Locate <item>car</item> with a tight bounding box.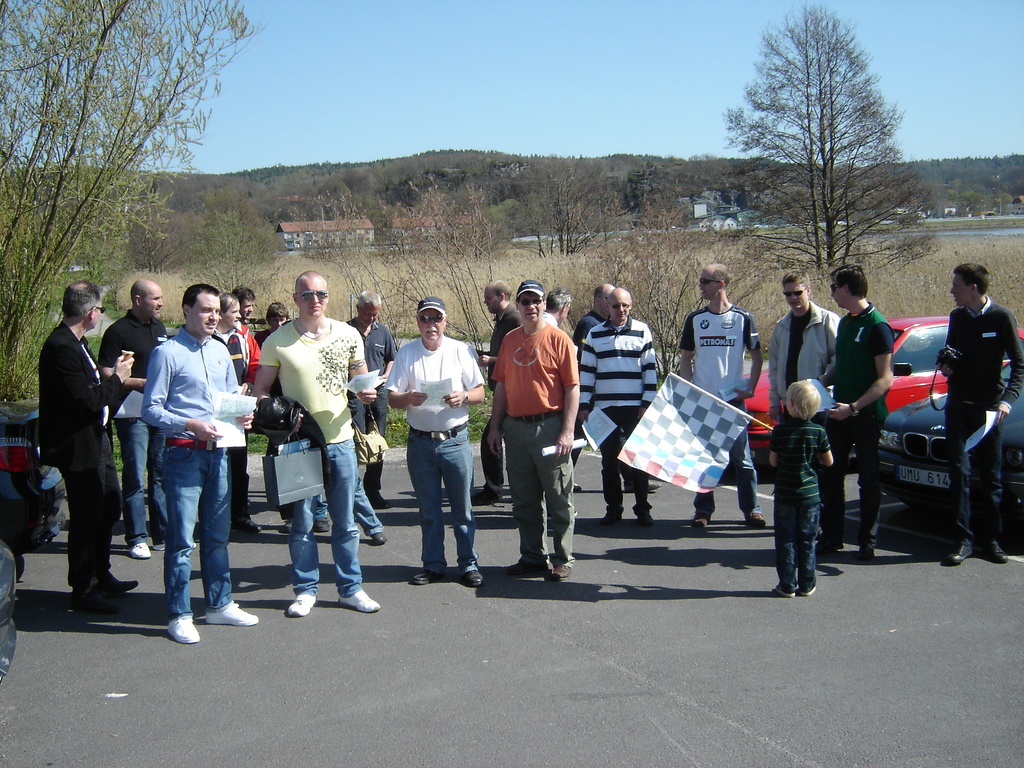
left=746, top=315, right=1023, bottom=483.
